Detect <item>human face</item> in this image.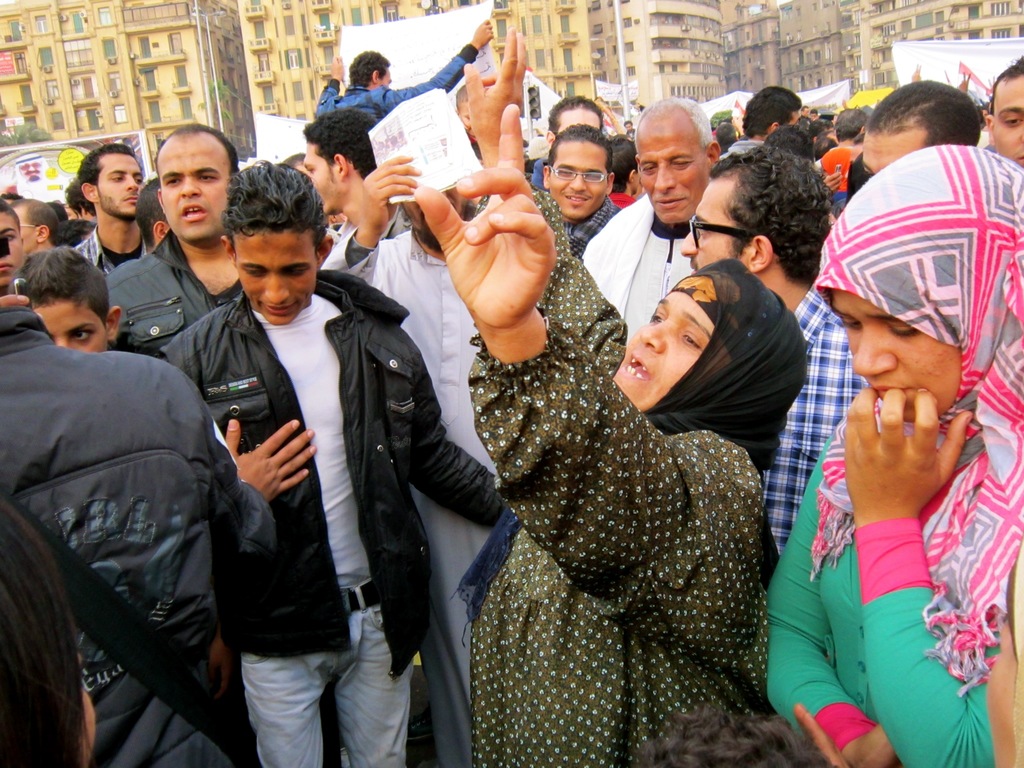
Detection: x1=0 y1=209 x2=25 y2=284.
